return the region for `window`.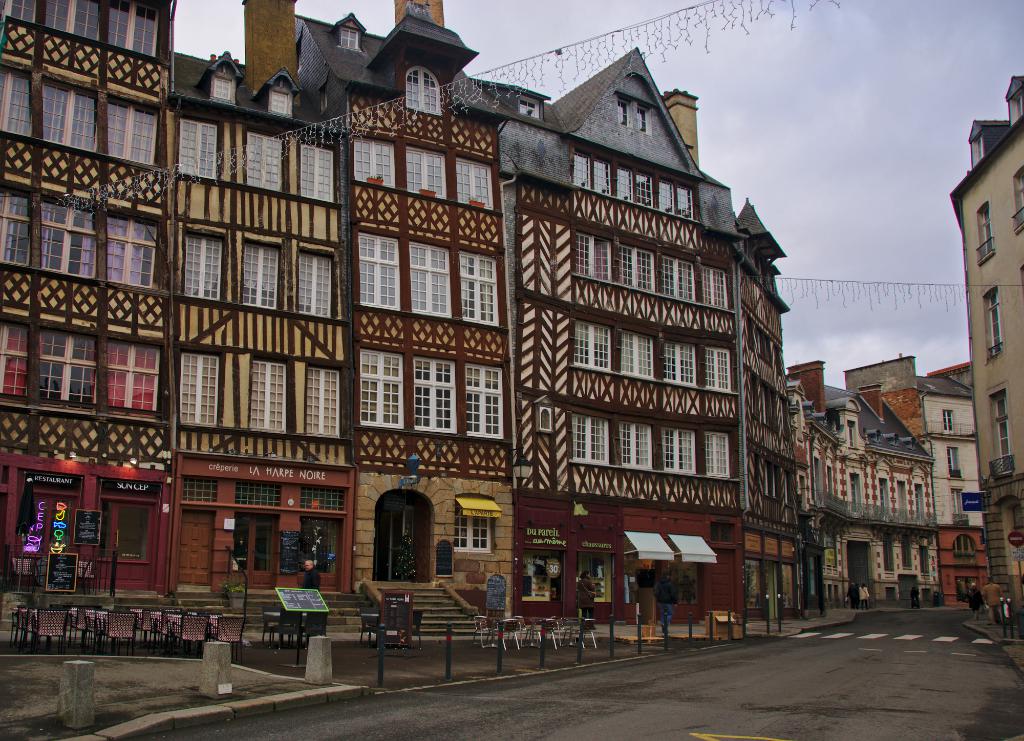
[x1=301, y1=515, x2=343, y2=590].
